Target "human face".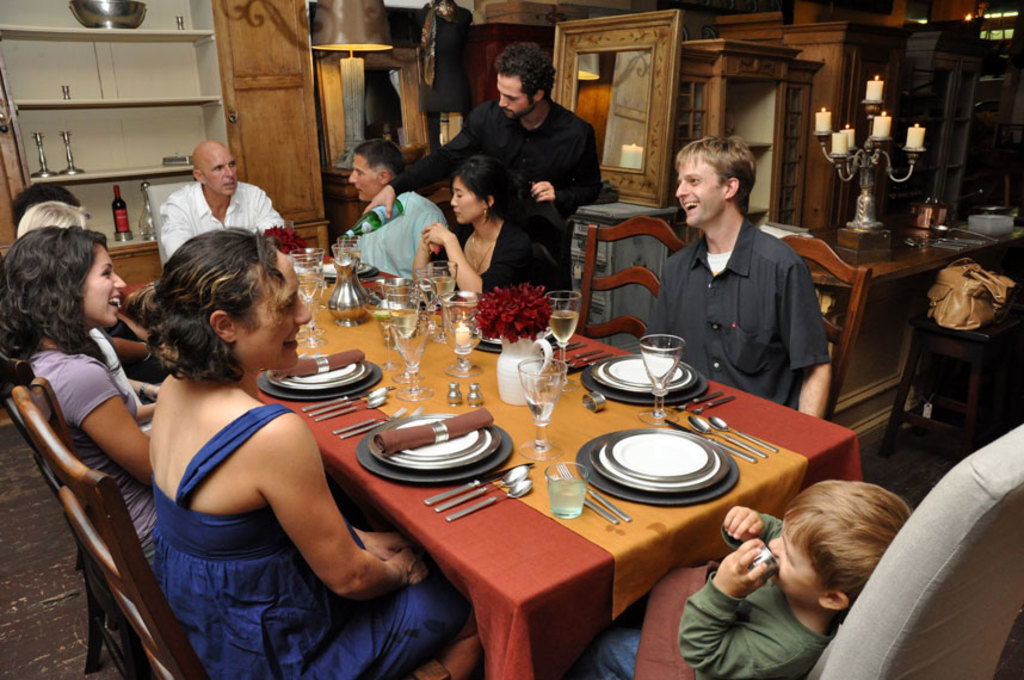
Target region: BBox(347, 153, 380, 200).
